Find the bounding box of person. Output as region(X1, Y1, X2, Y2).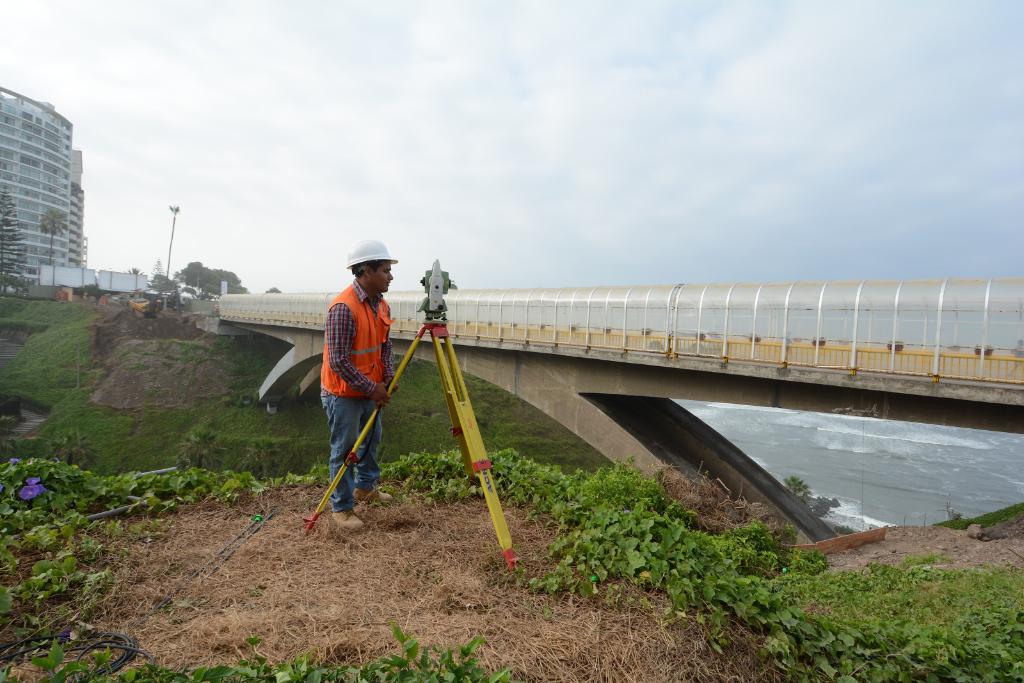
region(317, 240, 400, 534).
